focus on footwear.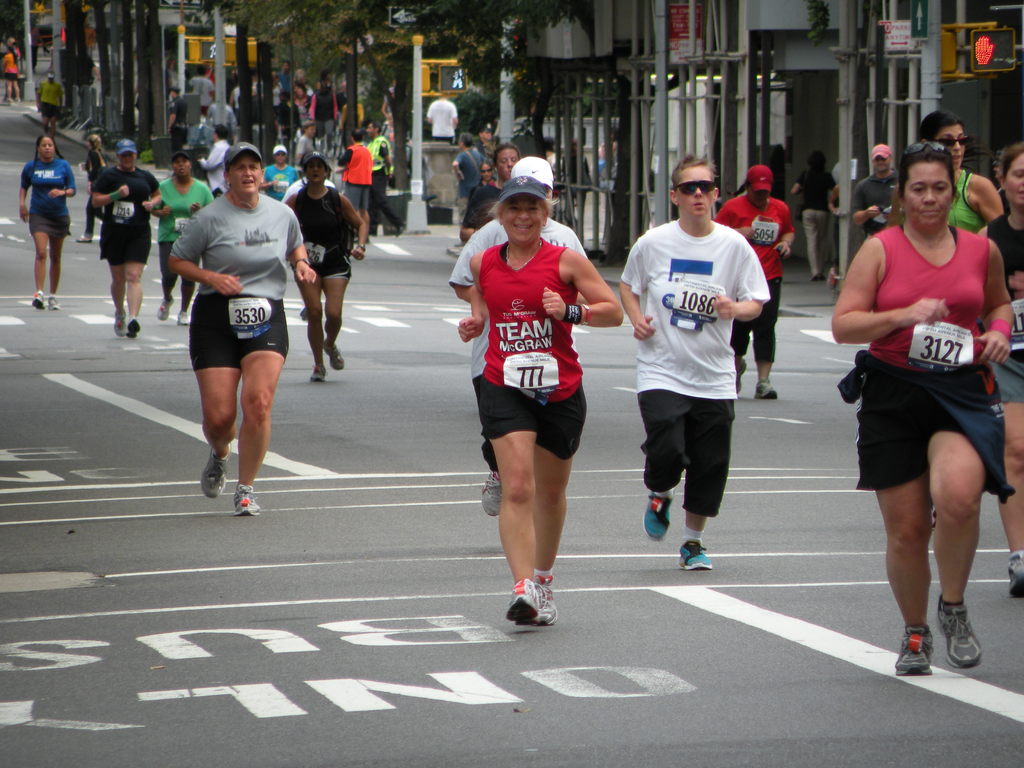
Focused at BBox(323, 344, 344, 369).
